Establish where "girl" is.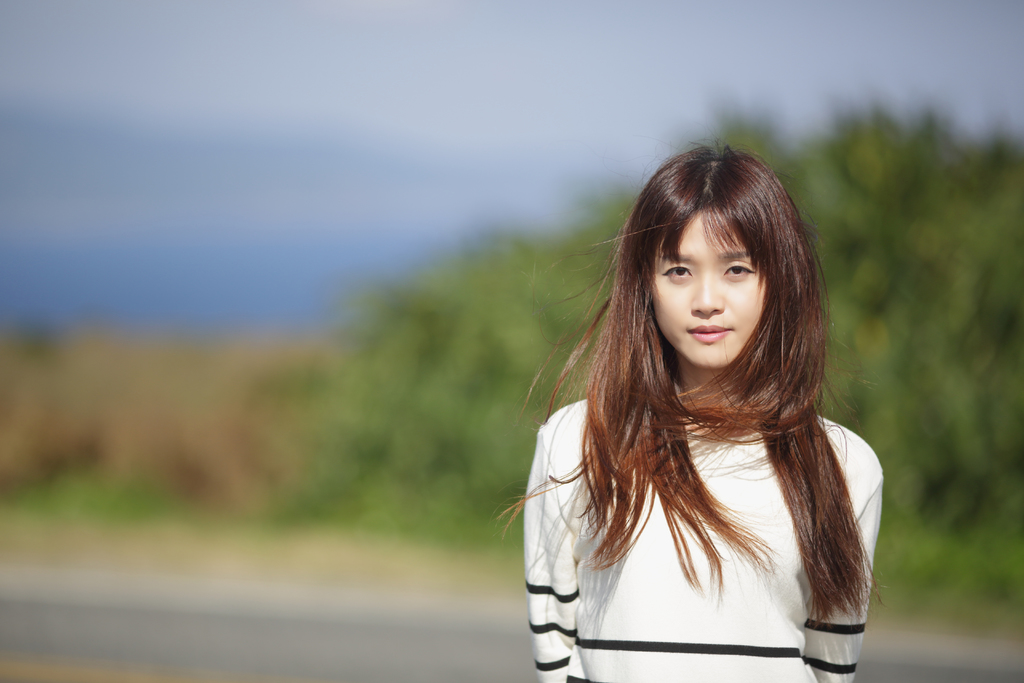
Established at BBox(492, 136, 889, 682).
